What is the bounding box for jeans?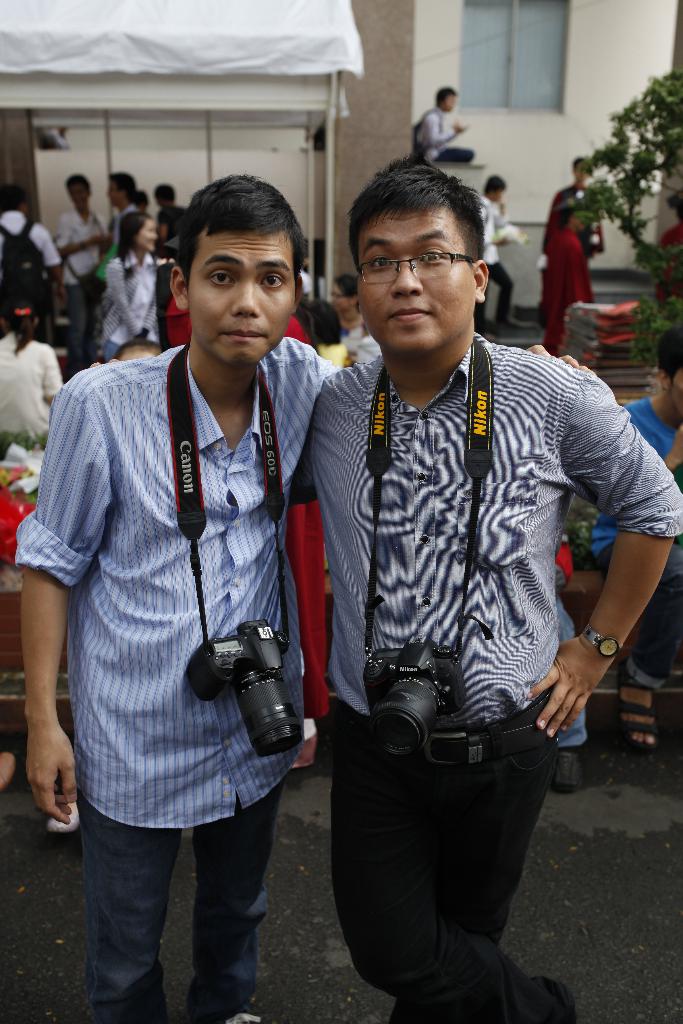
{"x1": 327, "y1": 692, "x2": 595, "y2": 1023}.
